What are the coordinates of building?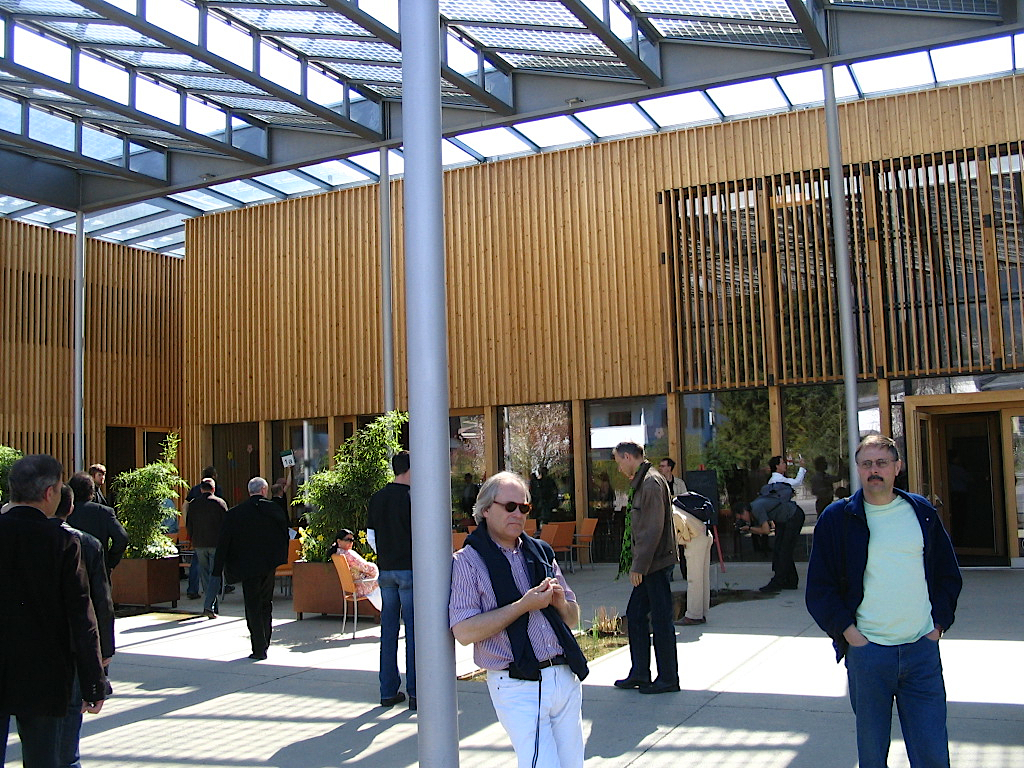
BBox(0, 0, 1023, 570).
